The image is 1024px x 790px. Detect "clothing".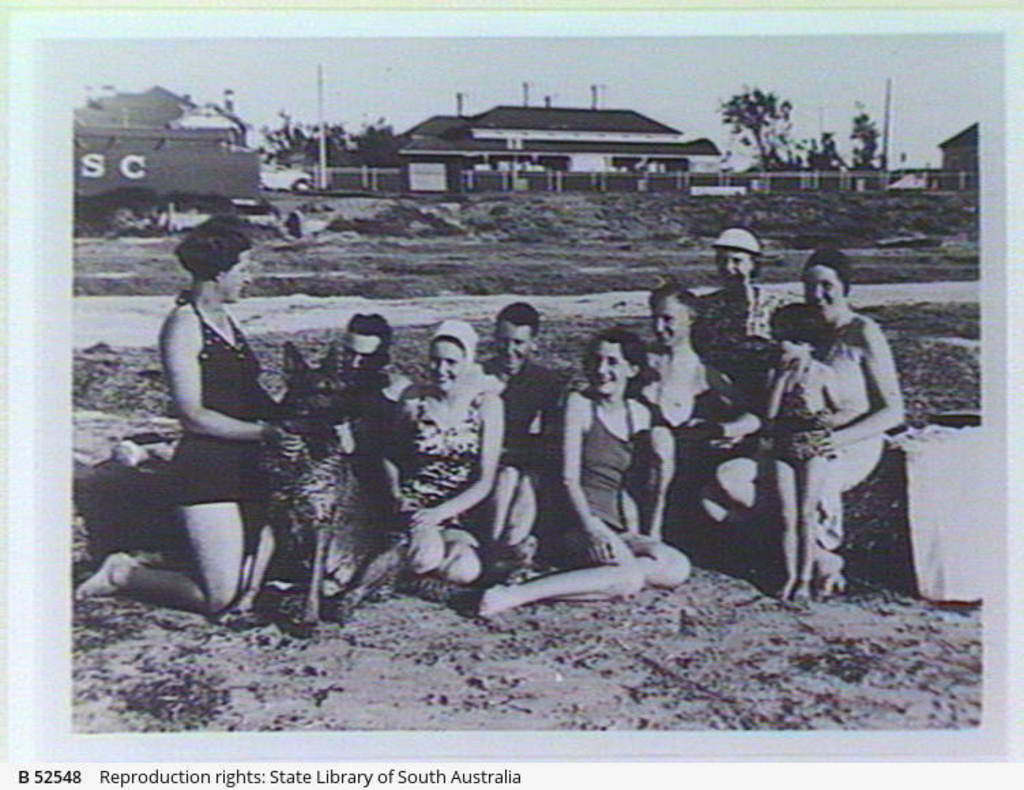
Detection: (399,390,490,523).
